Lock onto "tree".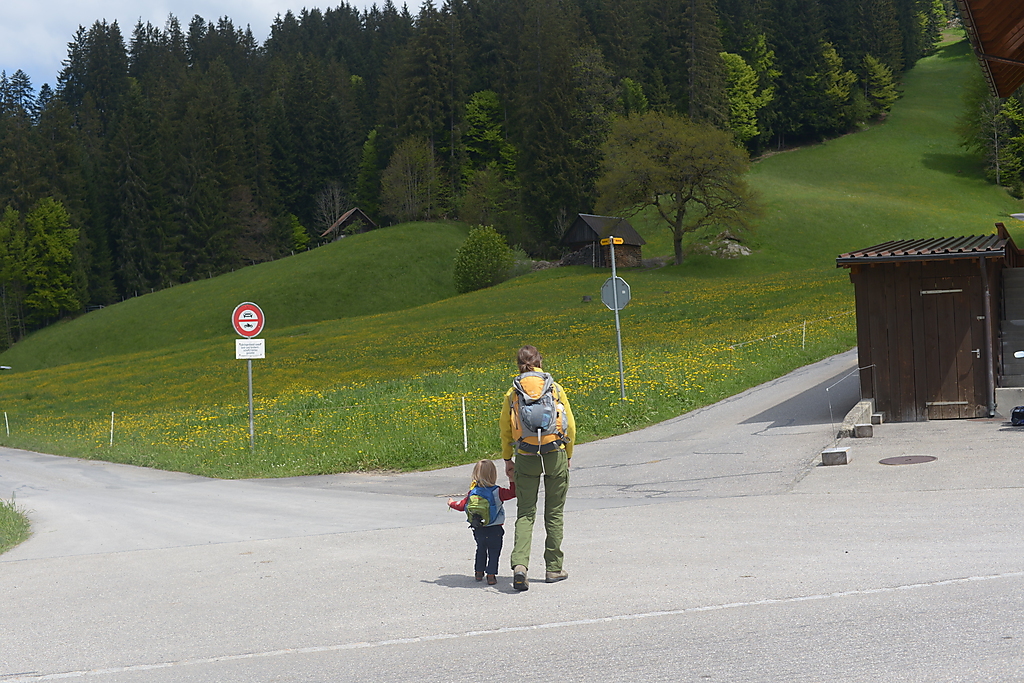
Locked: left=606, top=100, right=768, bottom=261.
